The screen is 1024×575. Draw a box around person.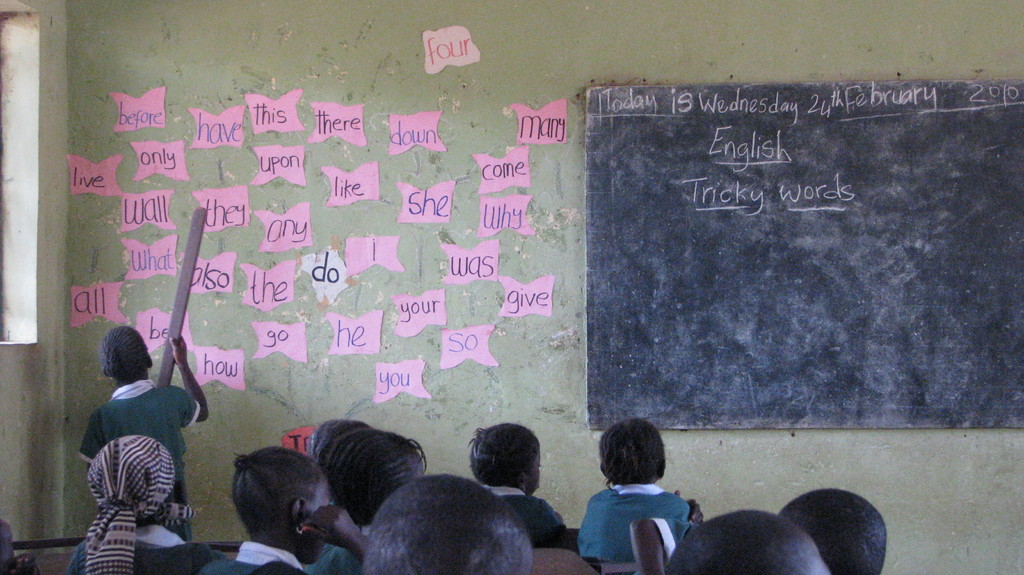
l=572, t=418, r=691, b=560.
